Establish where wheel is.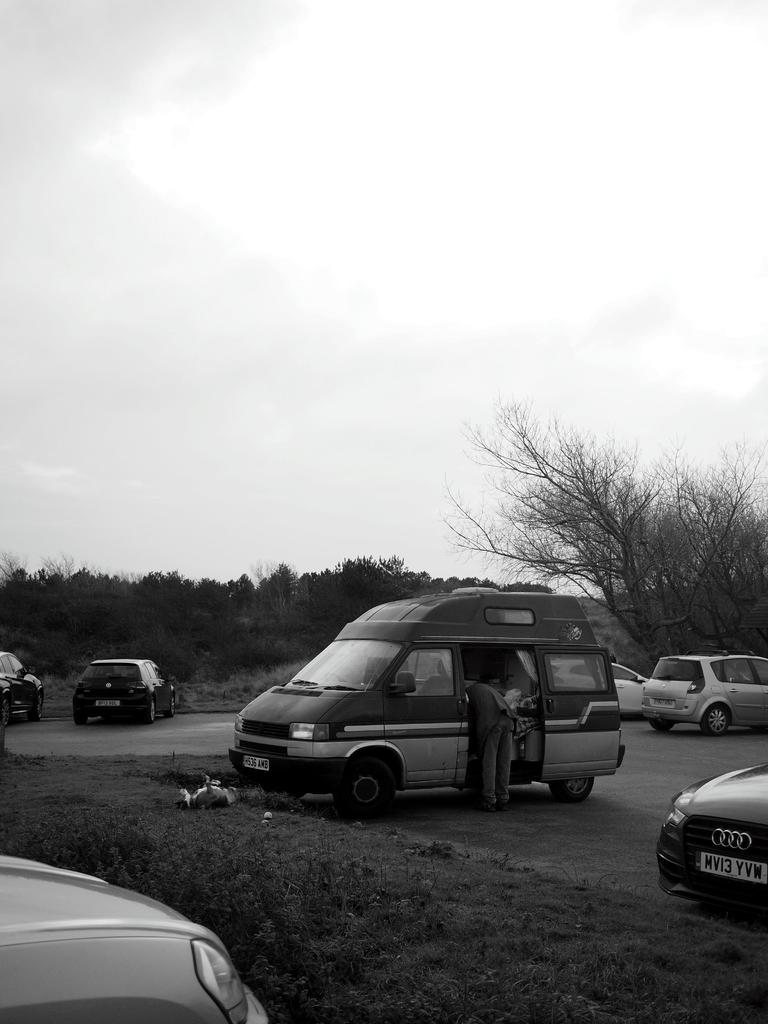
Established at pyautogui.locateOnScreen(166, 695, 177, 717).
